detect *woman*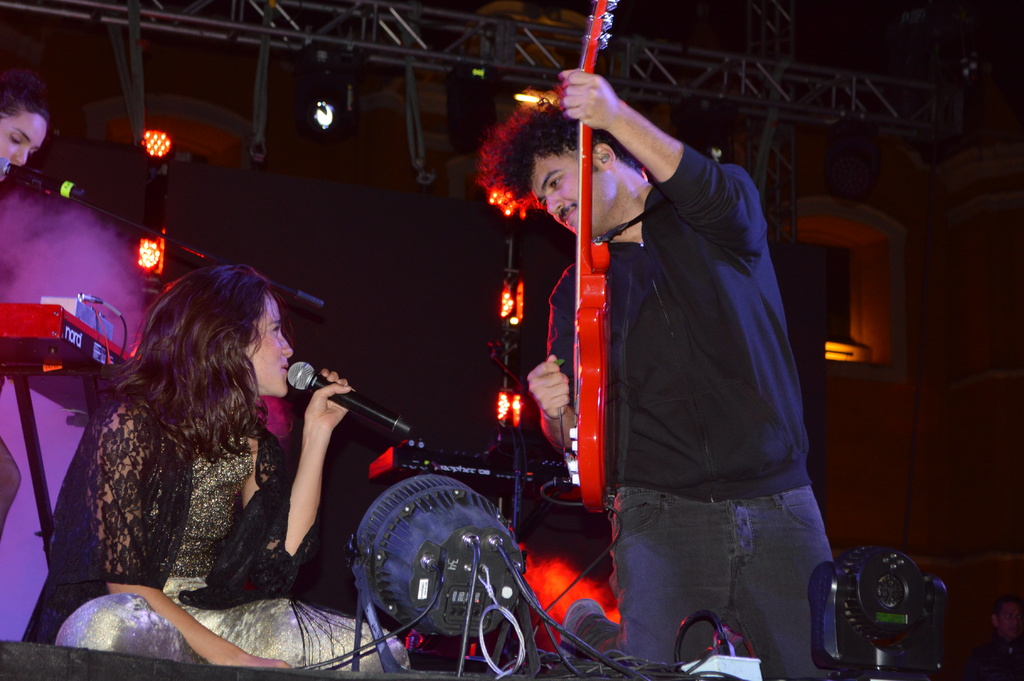
41, 233, 300, 633
